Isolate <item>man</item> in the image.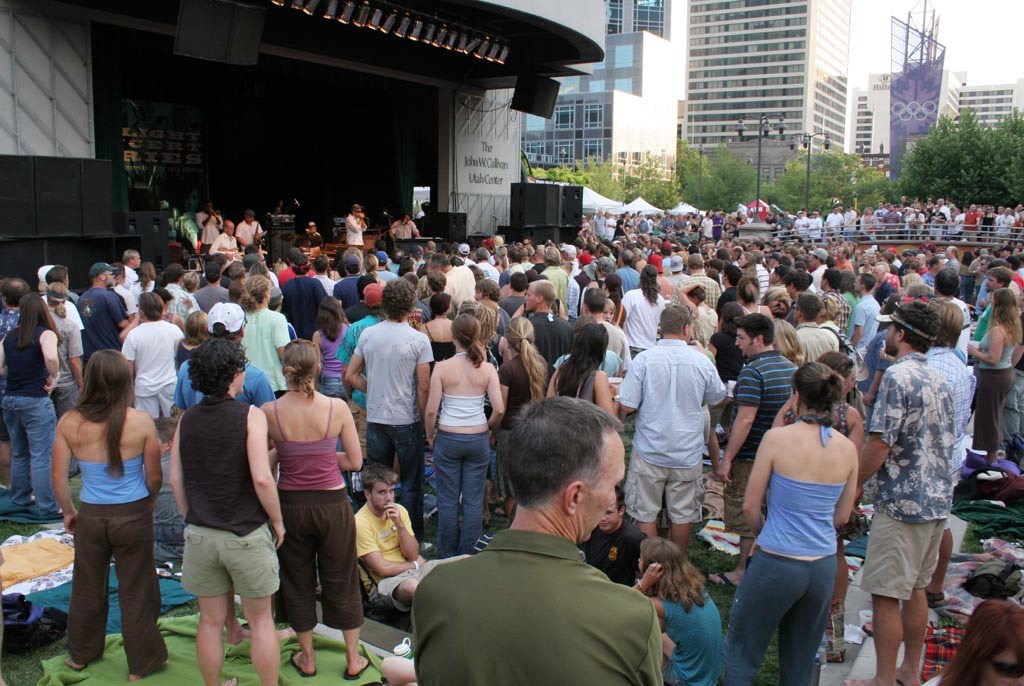
Isolated region: rect(277, 256, 329, 339).
